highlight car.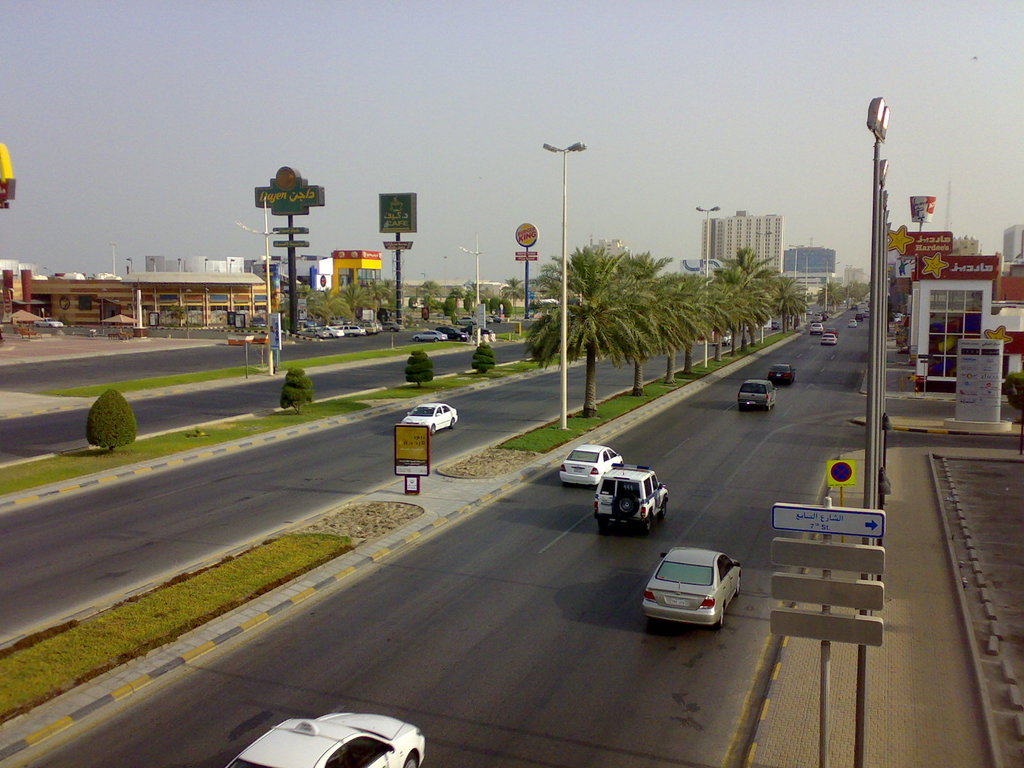
Highlighted region: [x1=364, y1=320, x2=380, y2=333].
